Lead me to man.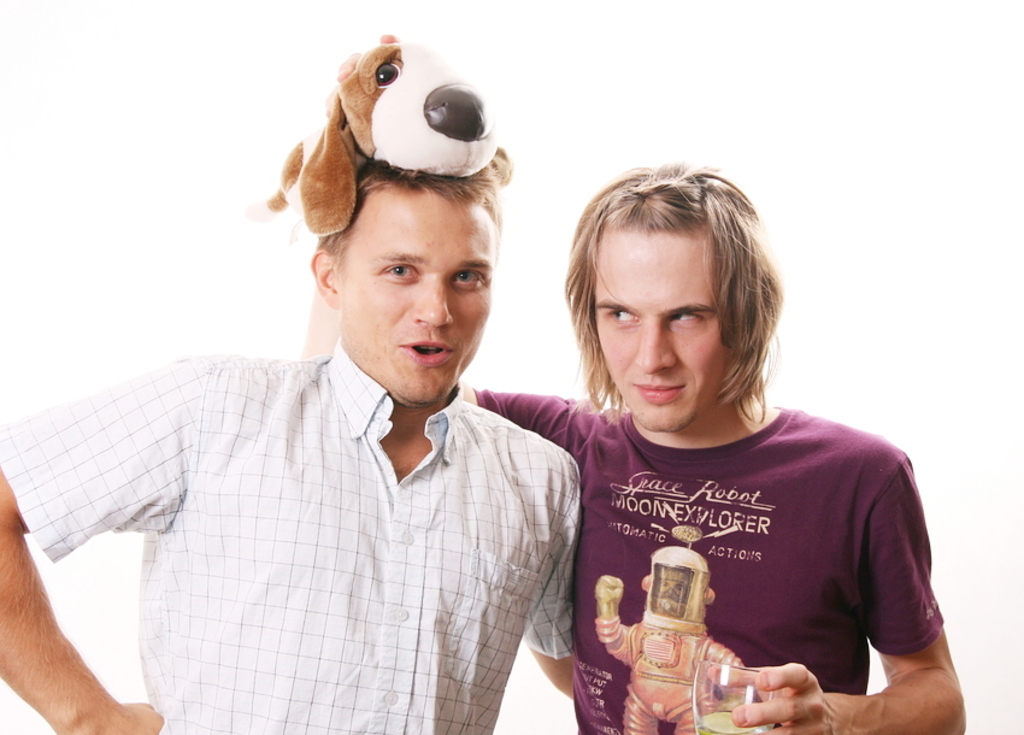
Lead to (0,161,581,734).
